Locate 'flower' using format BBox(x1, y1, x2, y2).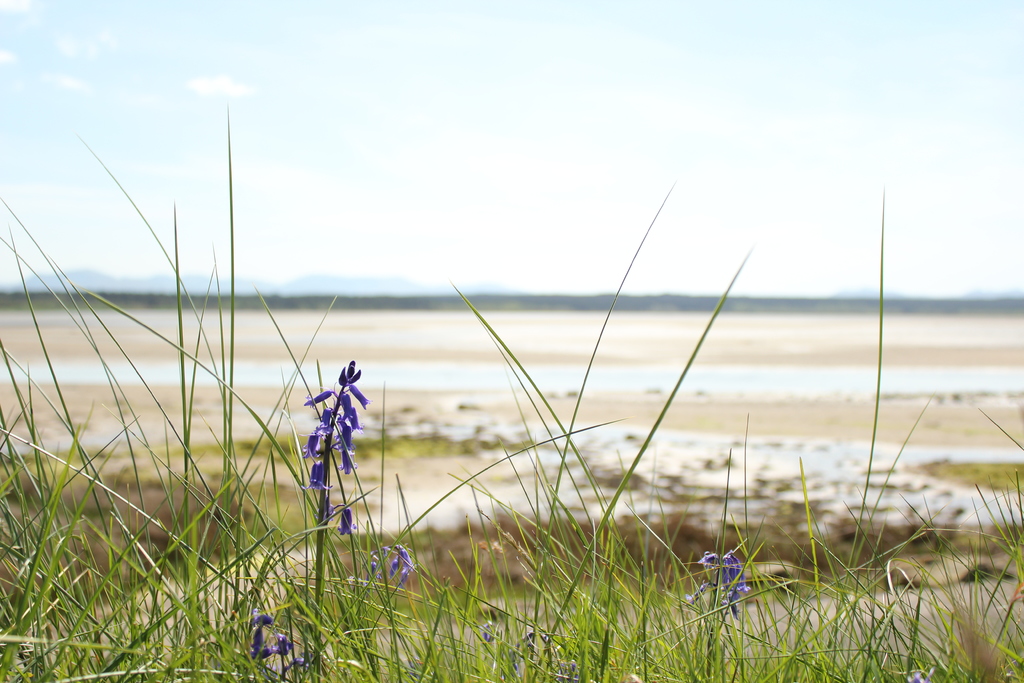
BBox(301, 357, 372, 537).
